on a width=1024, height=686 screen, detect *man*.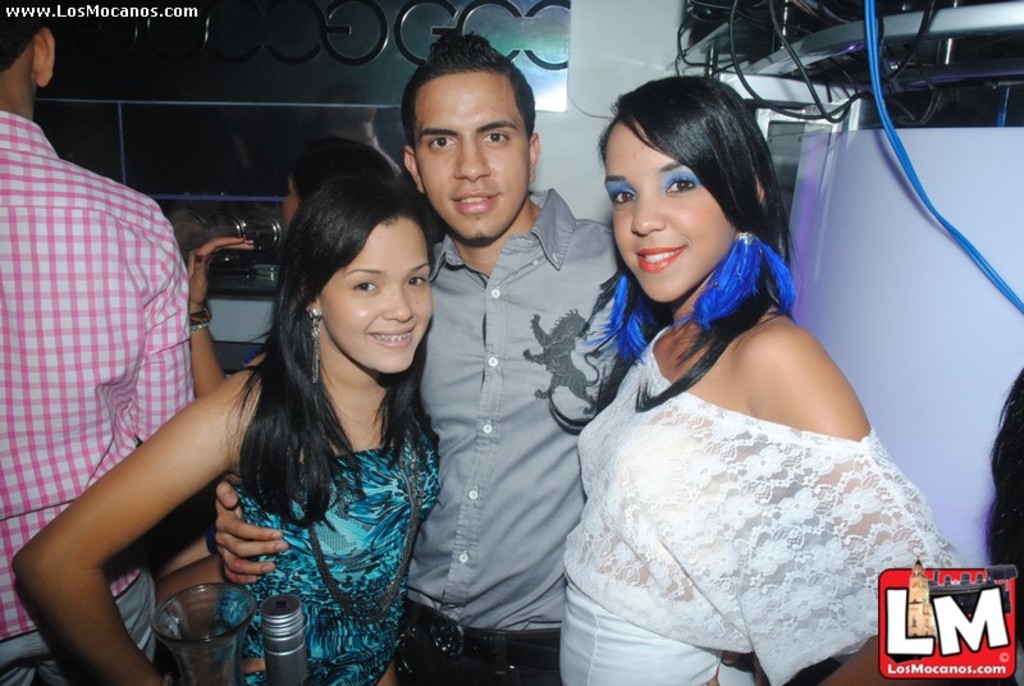
<region>387, 70, 607, 683</region>.
